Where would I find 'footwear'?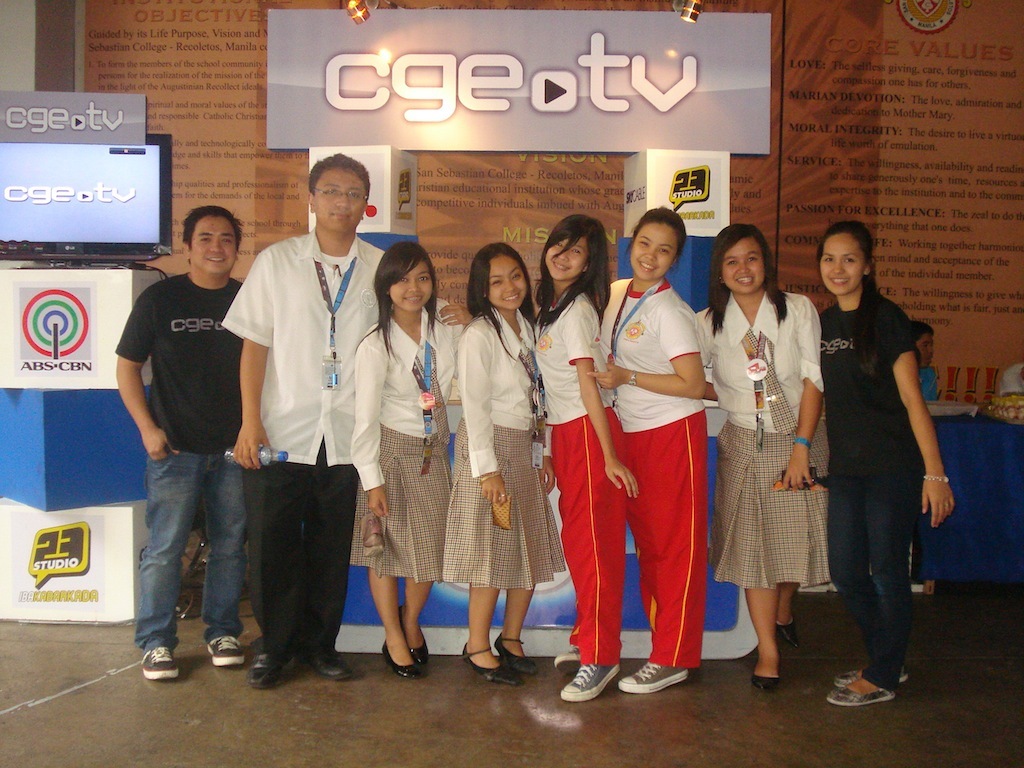
At [x1=773, y1=610, x2=804, y2=648].
